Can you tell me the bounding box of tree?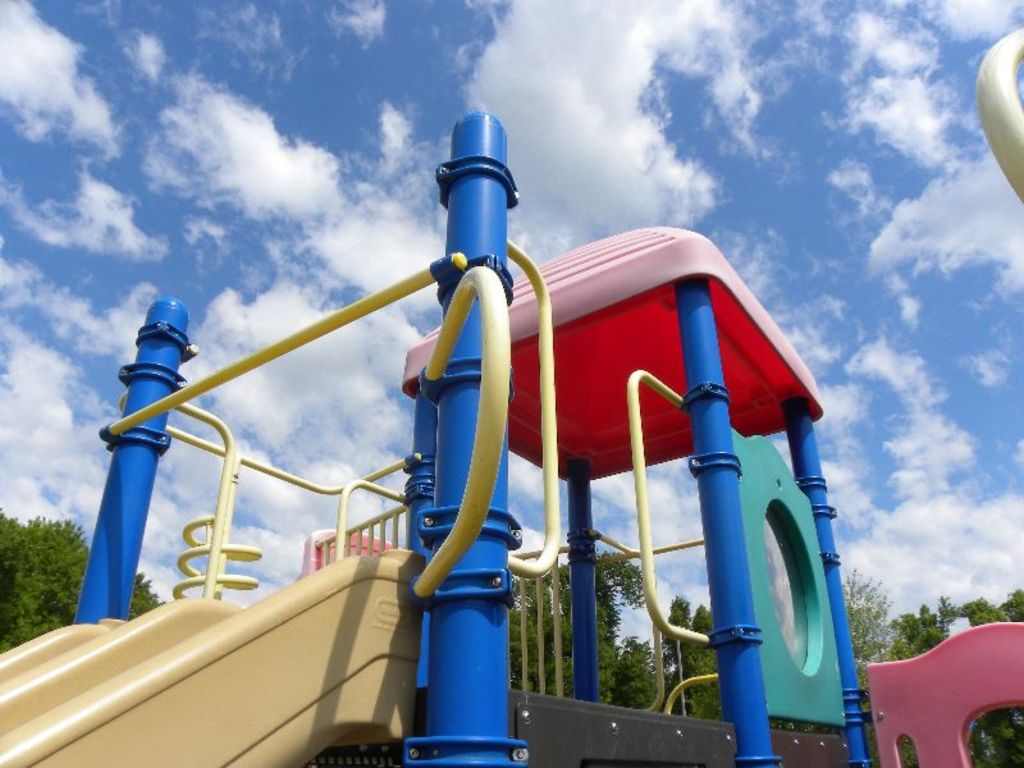
{"left": 621, "top": 556, "right": 668, "bottom": 714}.
